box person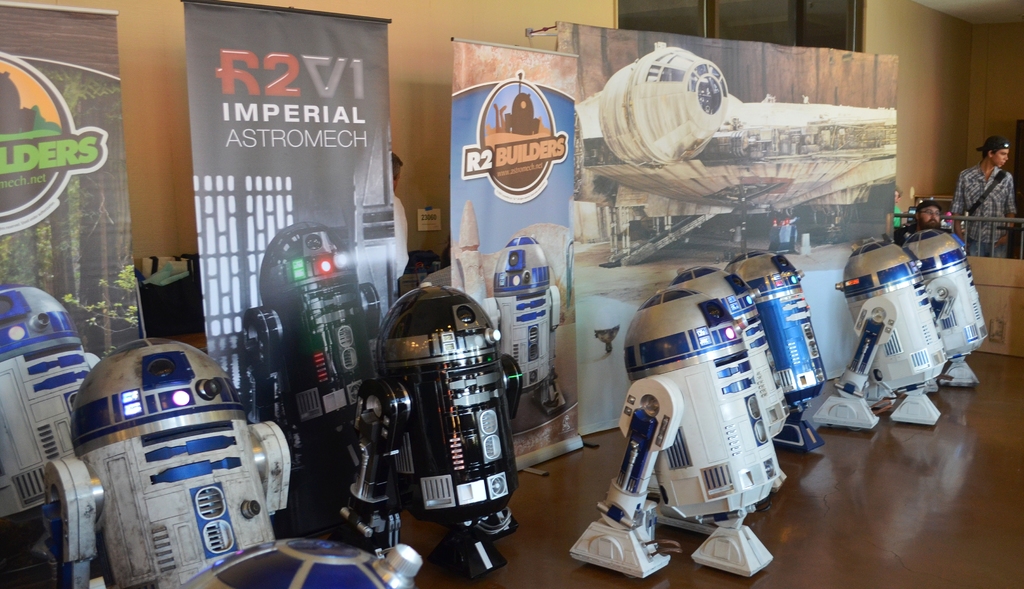
locate(943, 133, 1021, 254)
